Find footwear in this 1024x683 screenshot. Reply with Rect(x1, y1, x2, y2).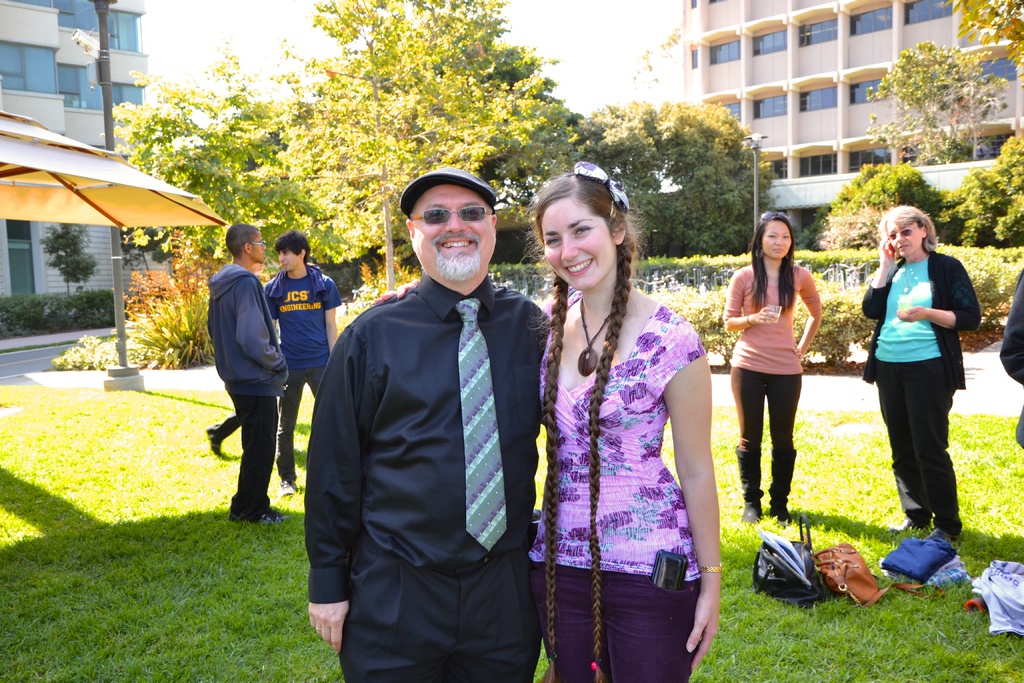
Rect(929, 529, 965, 542).
